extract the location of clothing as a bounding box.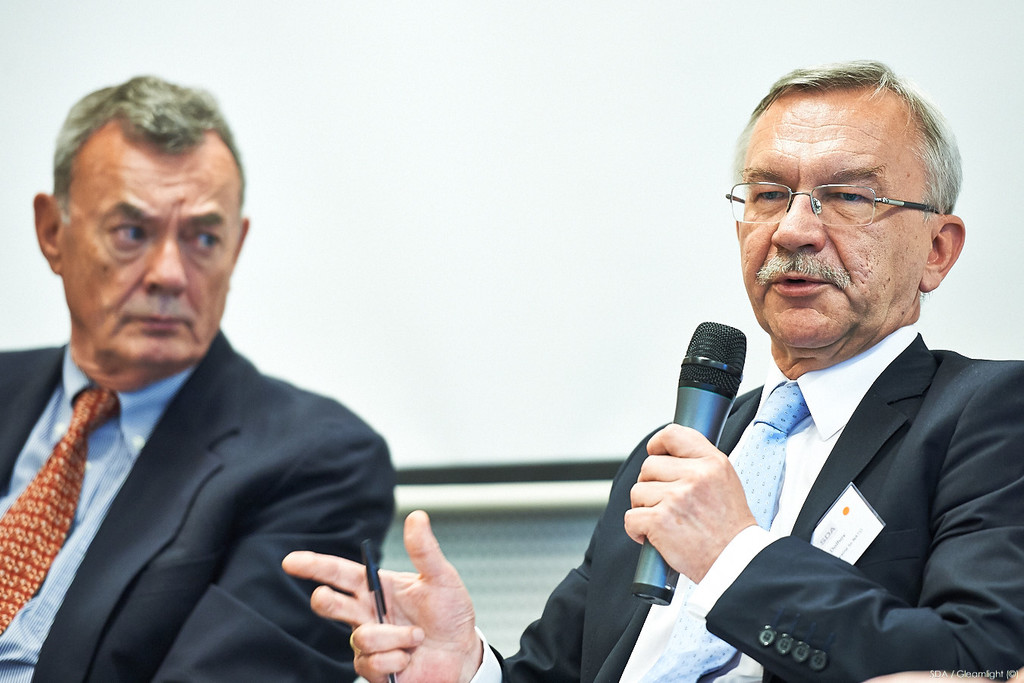
detection(622, 334, 928, 682).
